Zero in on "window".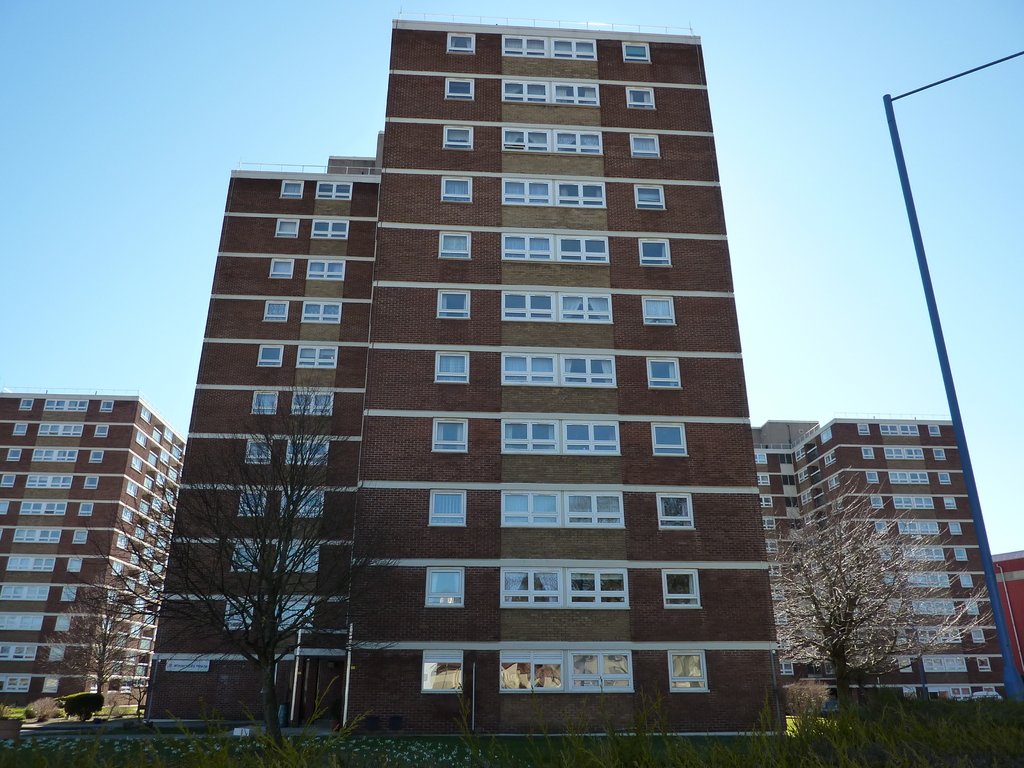
Zeroed in: box(447, 126, 472, 151).
